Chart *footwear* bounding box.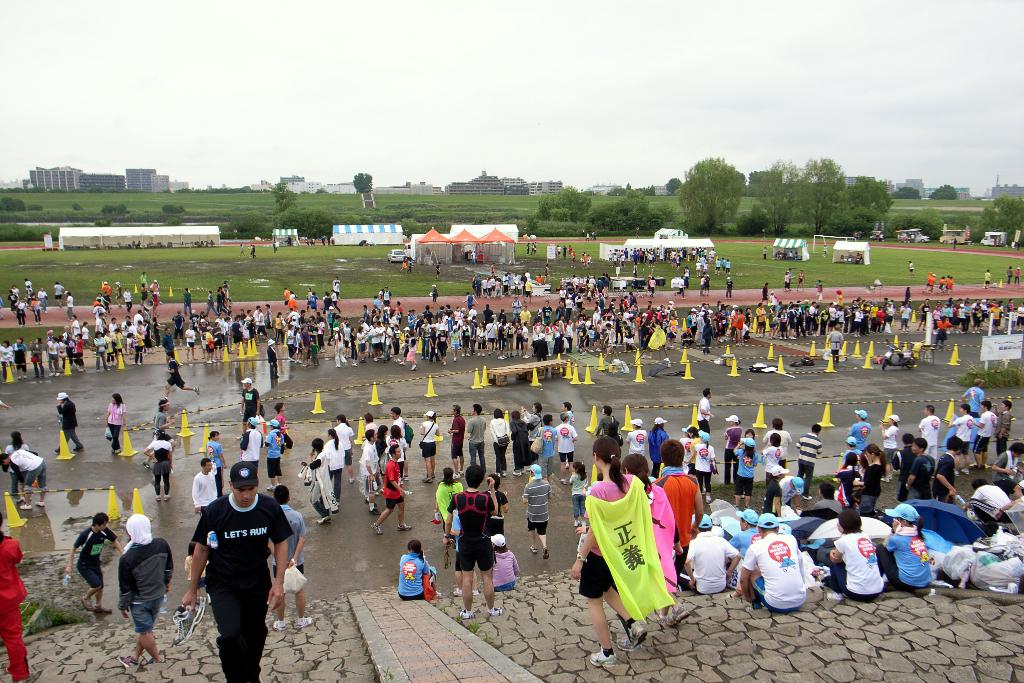
Charted: 204, 356, 214, 365.
